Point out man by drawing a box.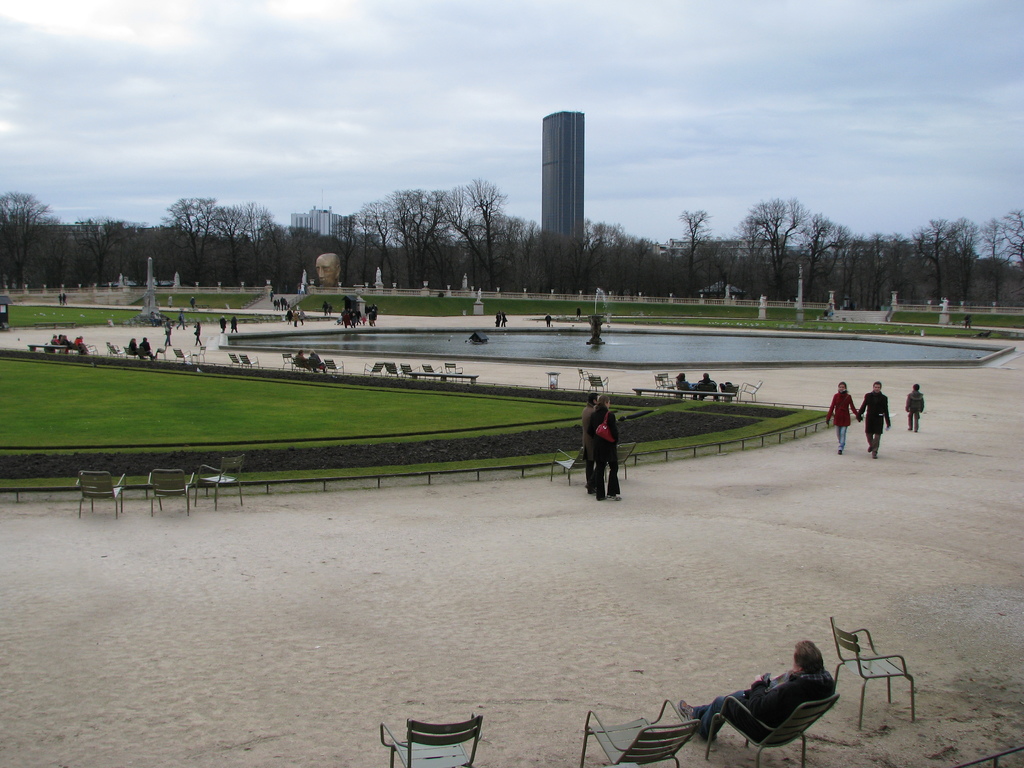
[582, 397, 599, 497].
